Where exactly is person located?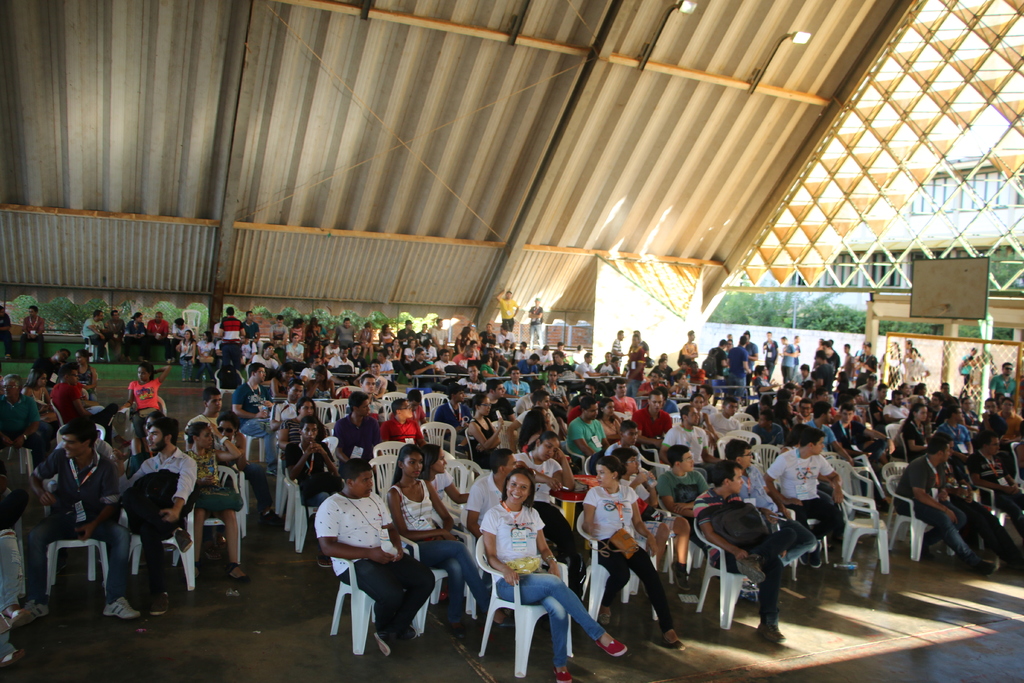
Its bounding box is crop(754, 364, 781, 409).
